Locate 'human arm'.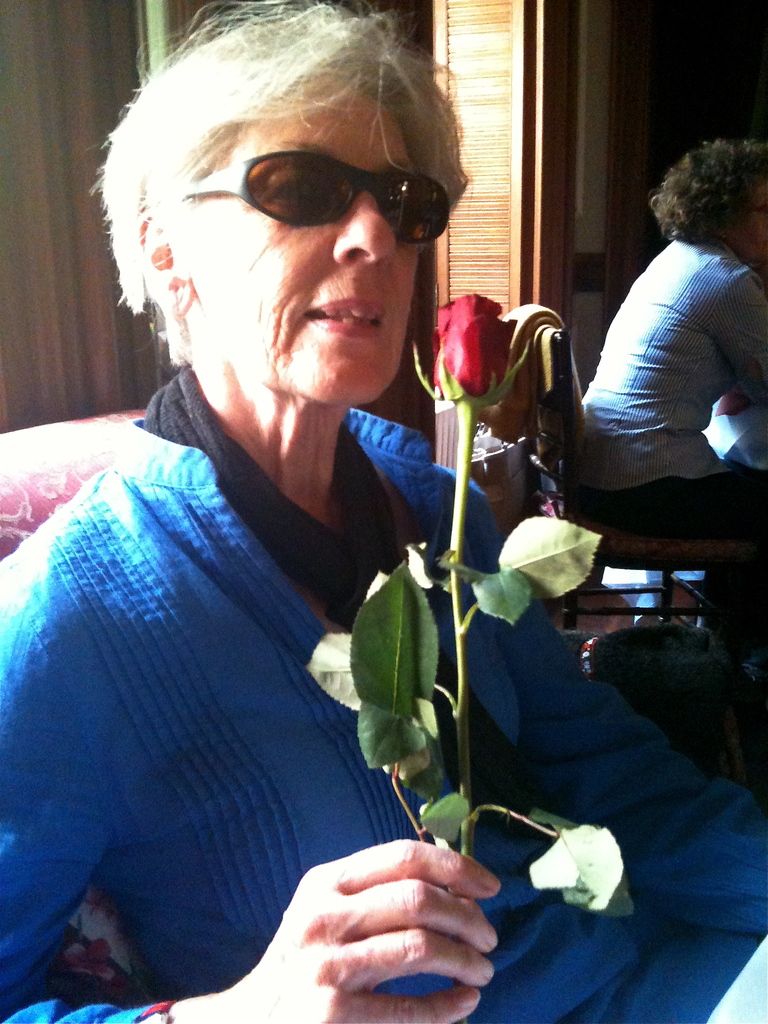
Bounding box: BBox(467, 492, 767, 938).
